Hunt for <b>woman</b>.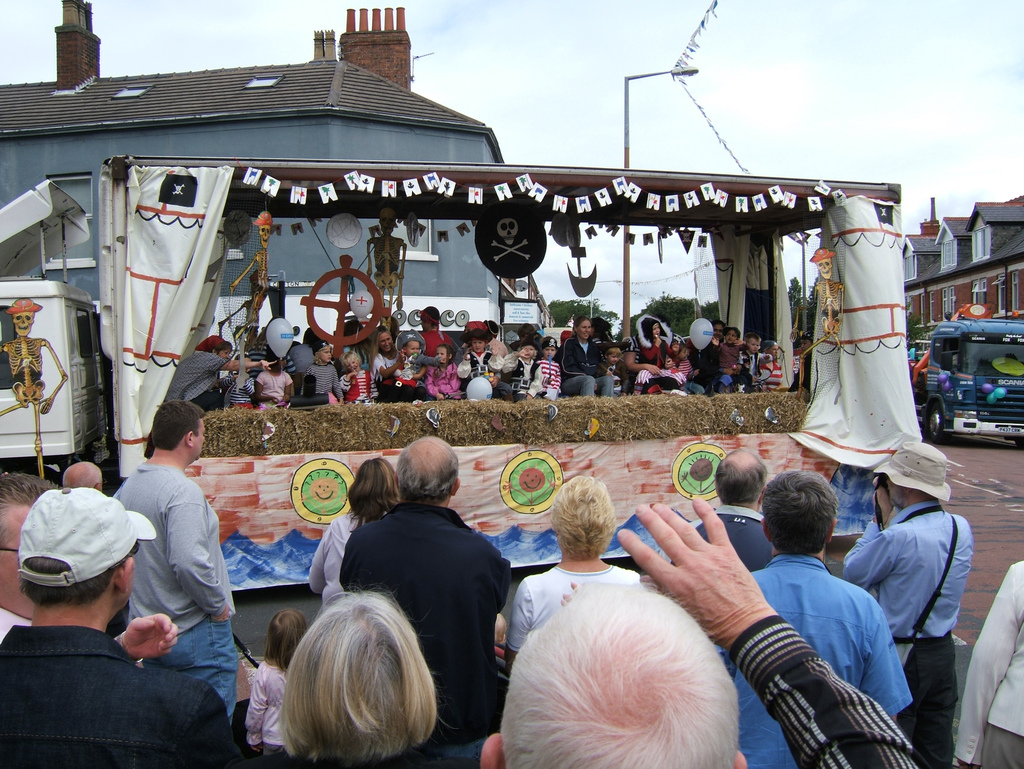
Hunted down at [163,336,277,416].
